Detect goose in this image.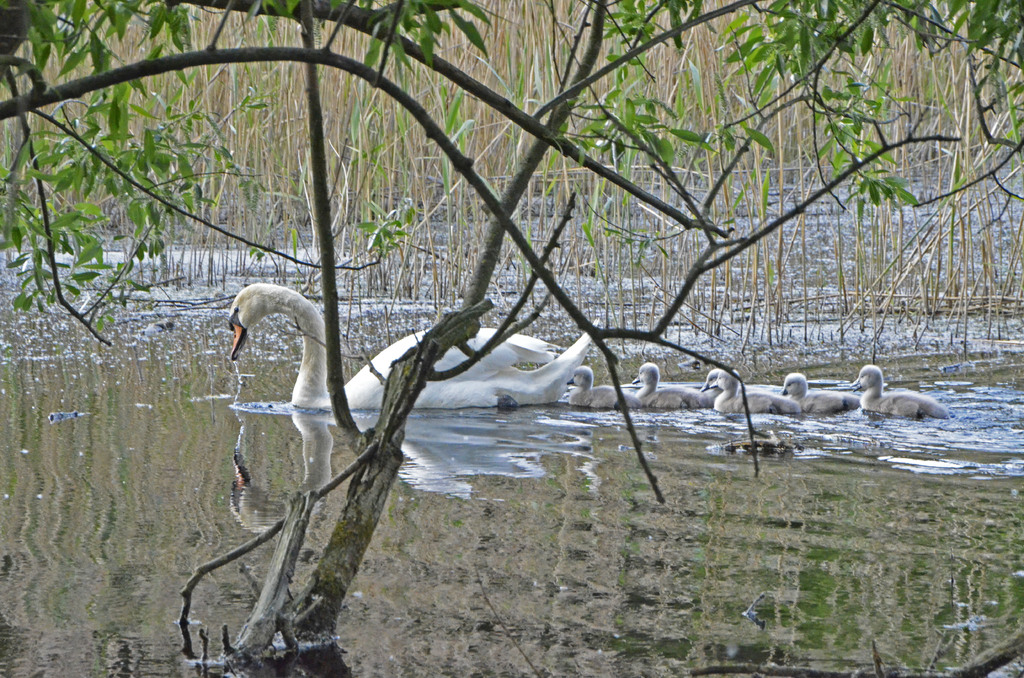
Detection: bbox(635, 364, 712, 408).
